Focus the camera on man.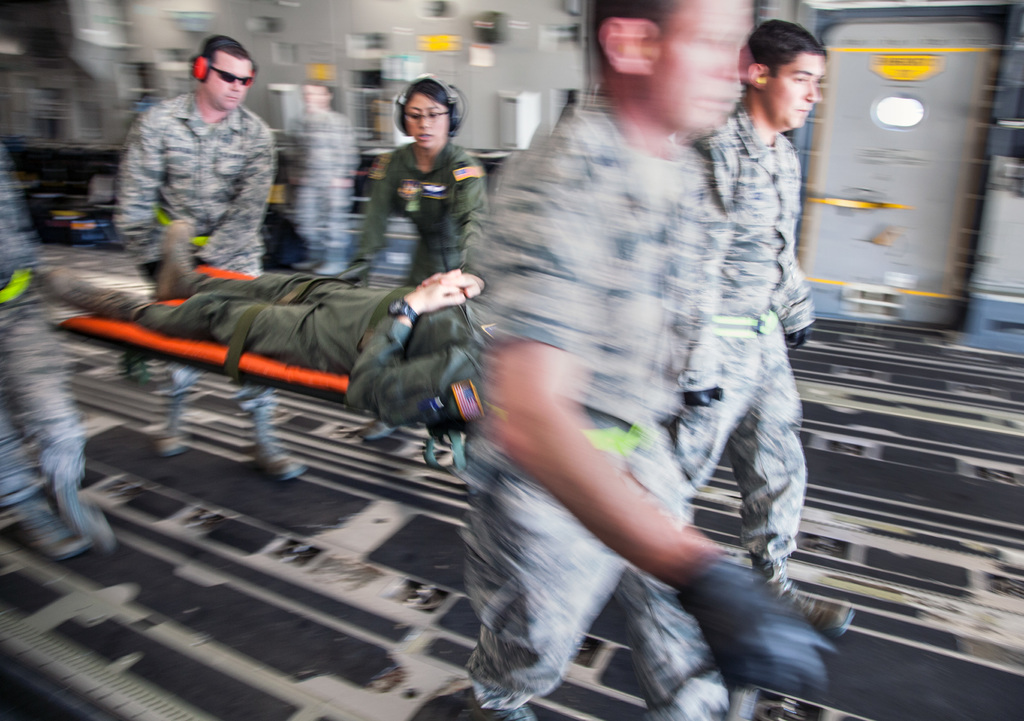
Focus region: l=42, t=213, r=485, b=443.
